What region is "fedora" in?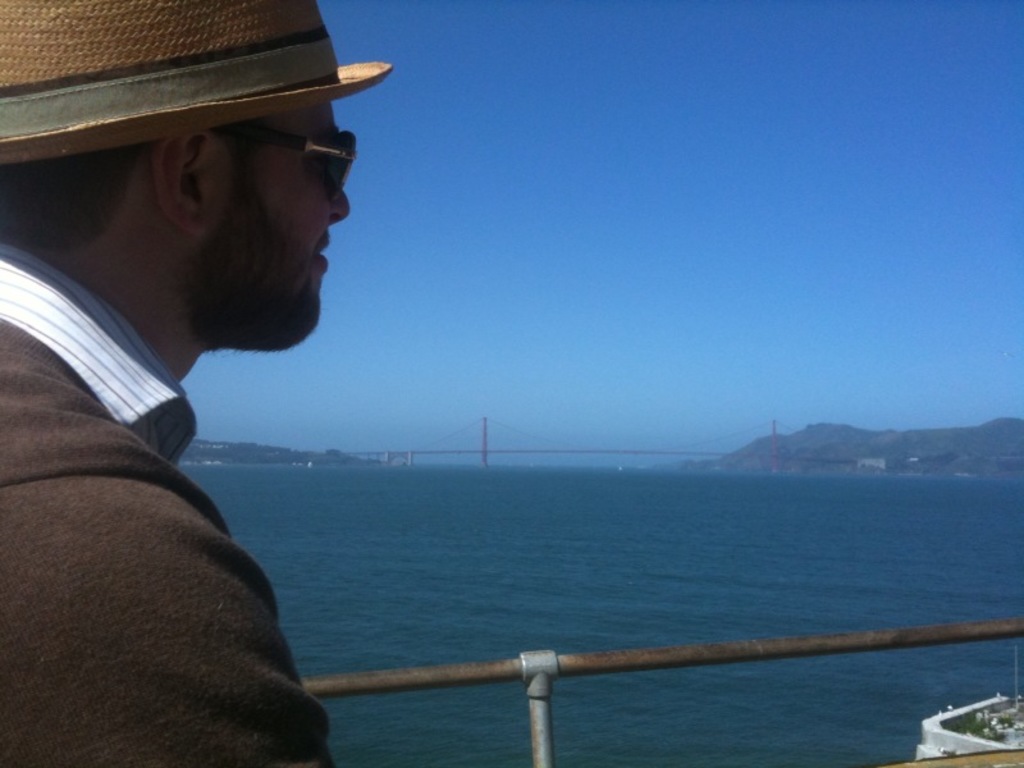
x1=0, y1=0, x2=396, y2=166.
